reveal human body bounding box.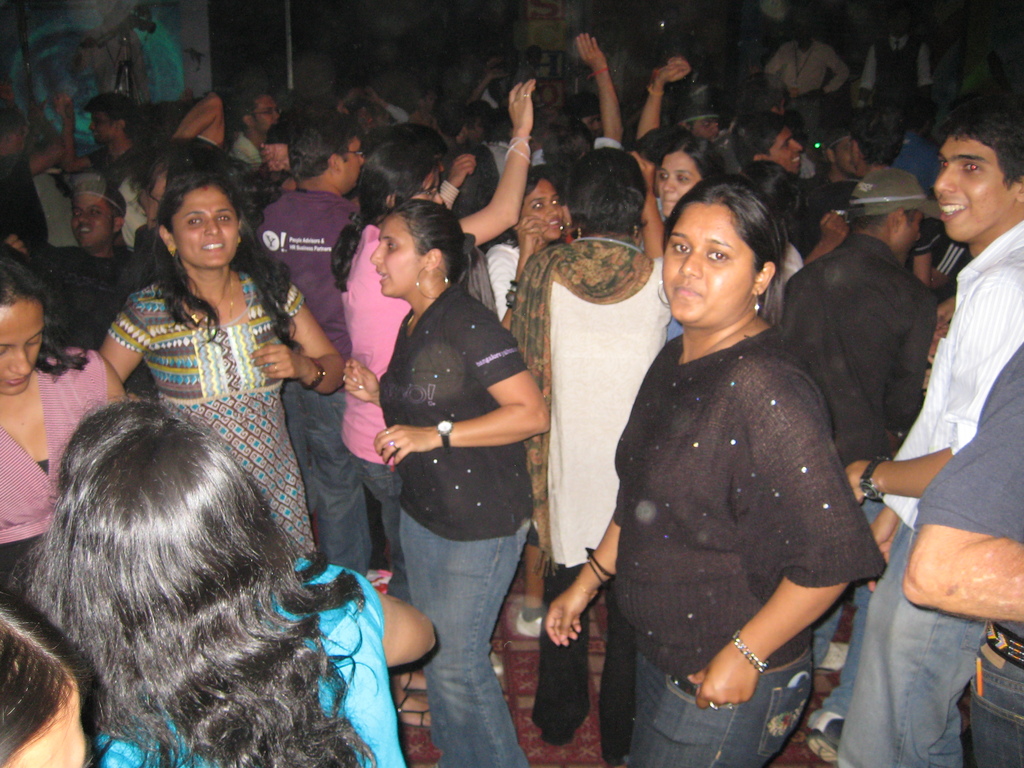
Revealed: bbox=(0, 344, 138, 601).
